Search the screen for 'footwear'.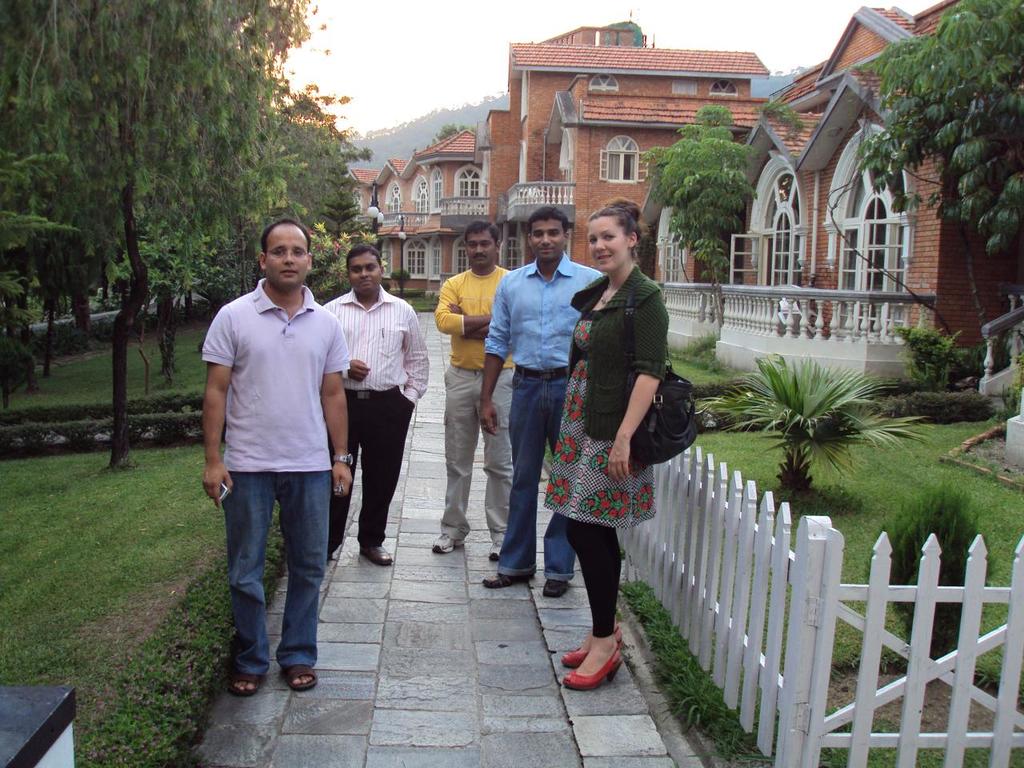
Found at 284/660/318/698.
